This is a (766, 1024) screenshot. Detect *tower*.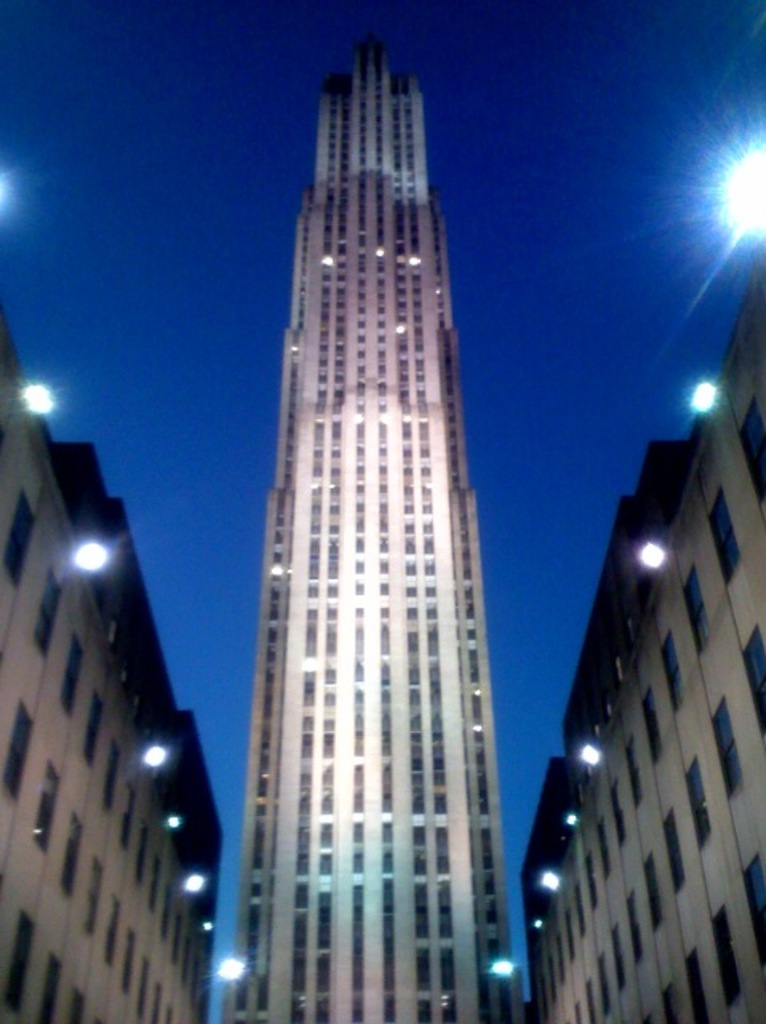
detection(205, 0, 525, 1023).
